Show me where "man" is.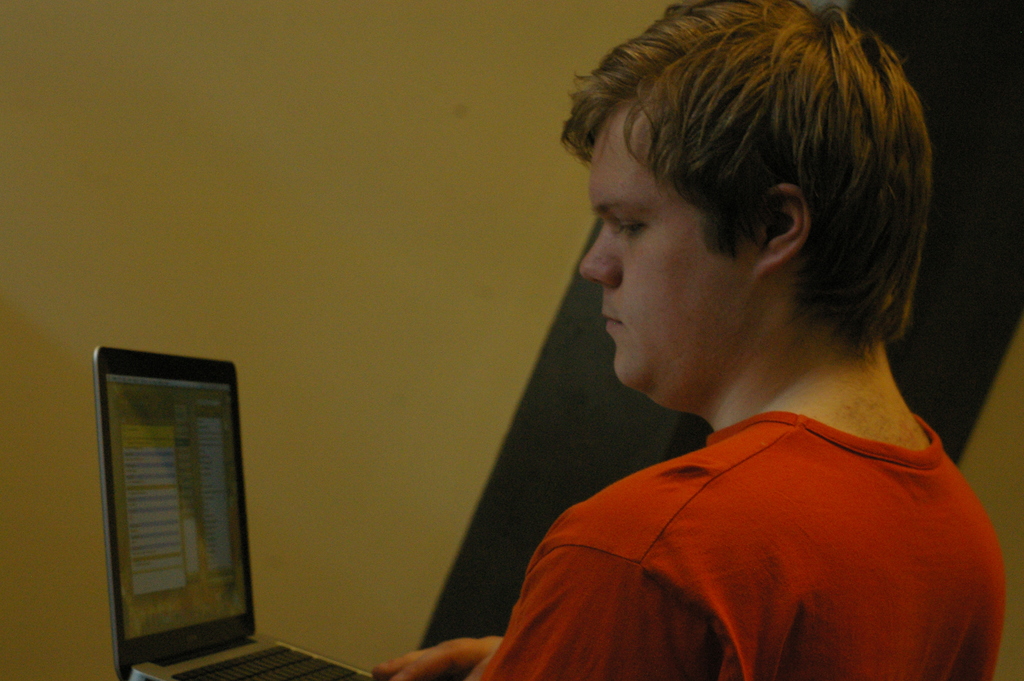
"man" is at rect(416, 0, 1012, 680).
